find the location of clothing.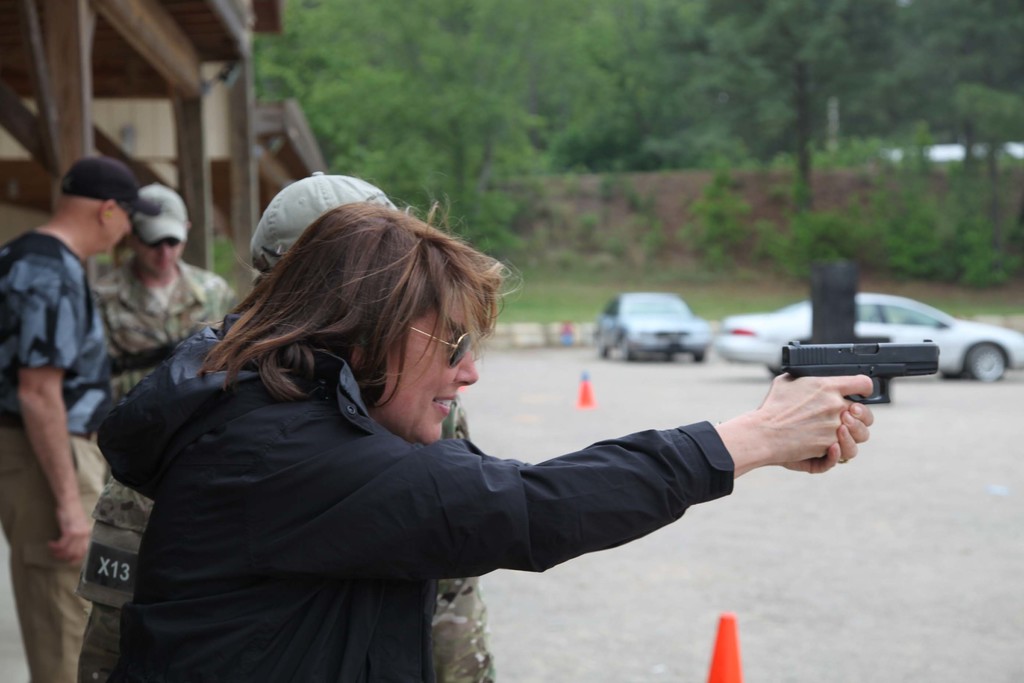
Location: Rect(4, 224, 114, 682).
